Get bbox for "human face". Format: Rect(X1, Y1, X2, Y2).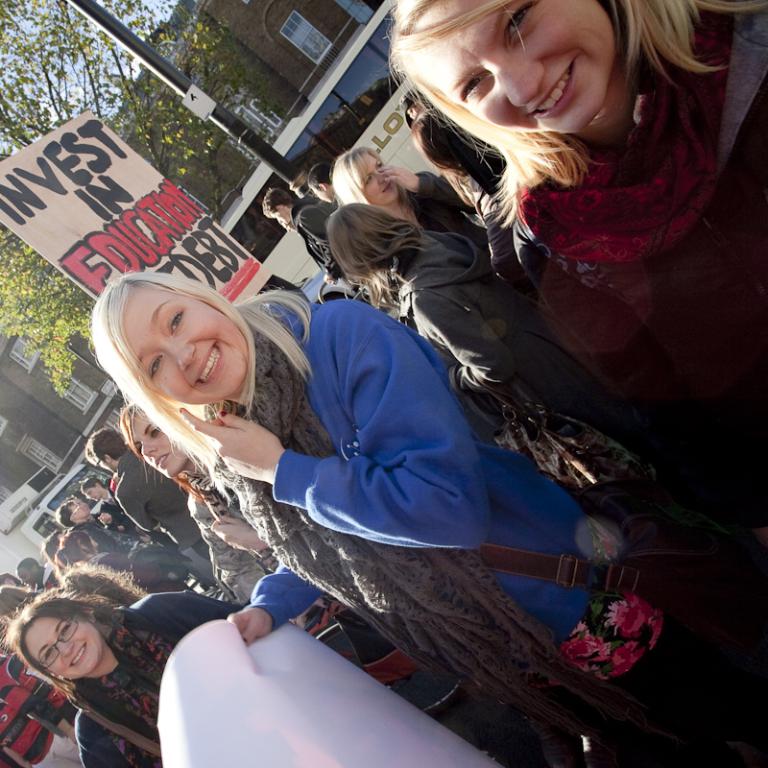
Rect(121, 286, 255, 400).
